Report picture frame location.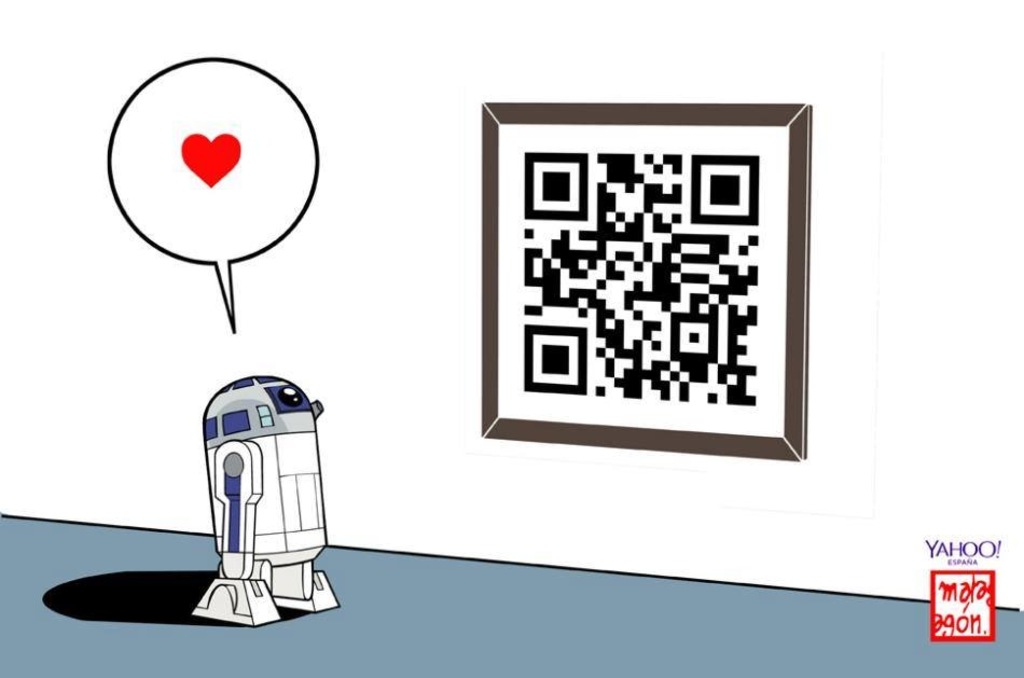
Report: 482:102:811:461.
